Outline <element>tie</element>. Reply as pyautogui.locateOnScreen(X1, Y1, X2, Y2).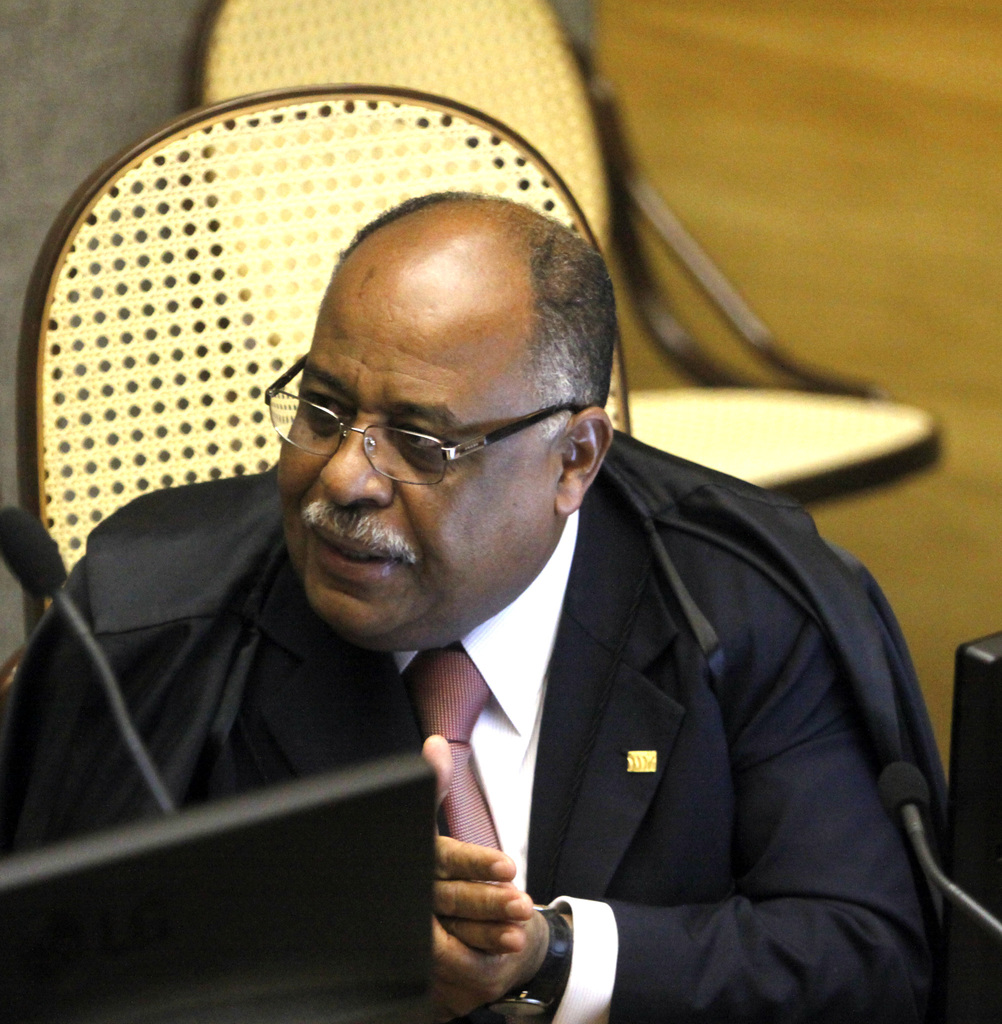
pyautogui.locateOnScreen(404, 644, 511, 893).
